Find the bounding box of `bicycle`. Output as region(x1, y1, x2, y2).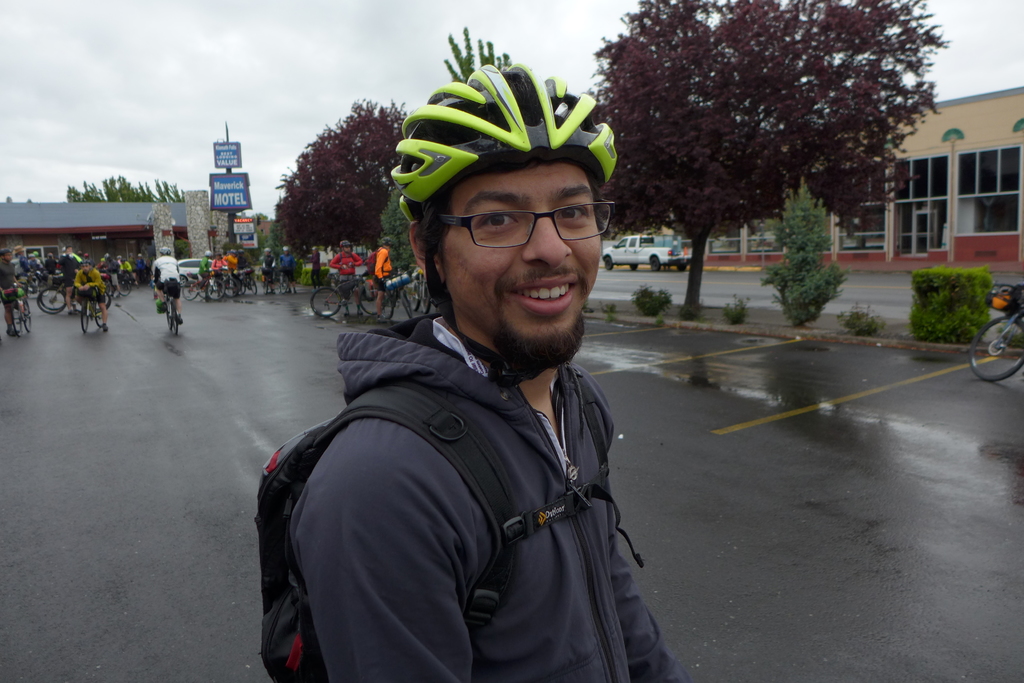
region(308, 273, 385, 316).
